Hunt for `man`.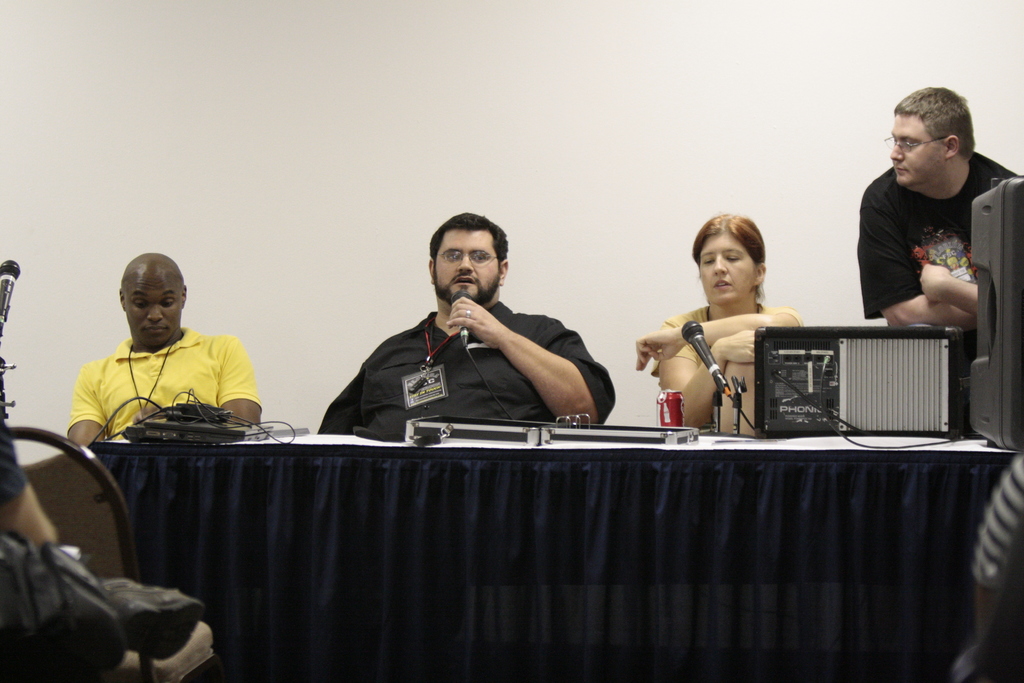
Hunted down at left=322, top=213, right=621, bottom=434.
